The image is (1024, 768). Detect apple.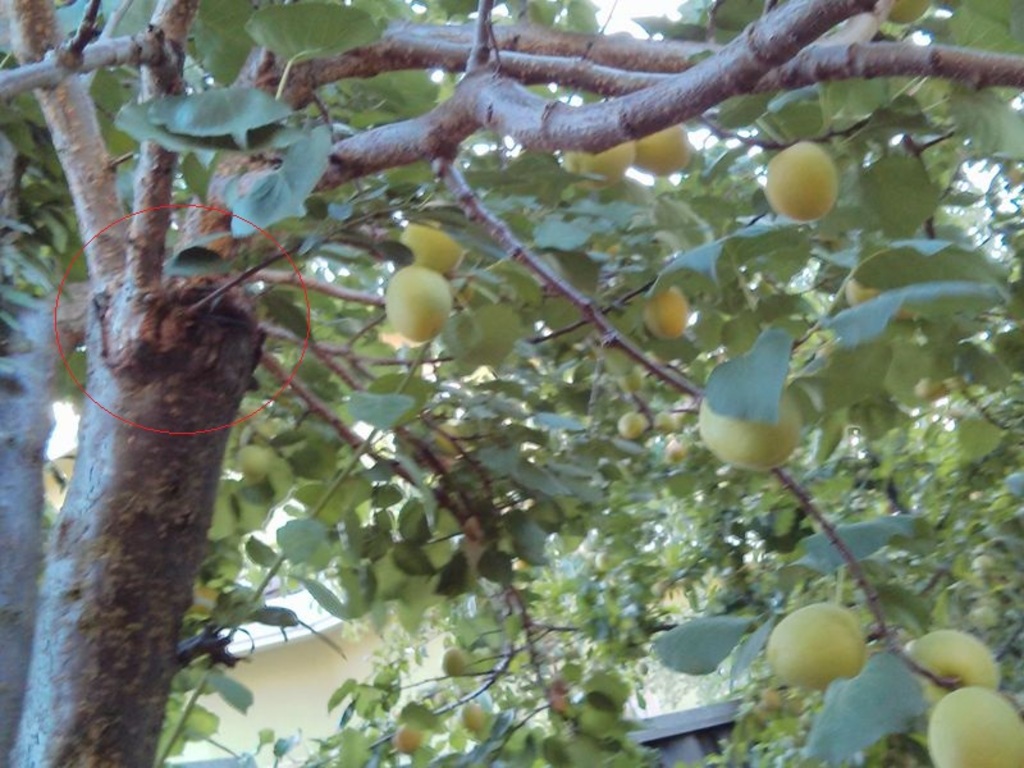
Detection: region(639, 124, 694, 178).
